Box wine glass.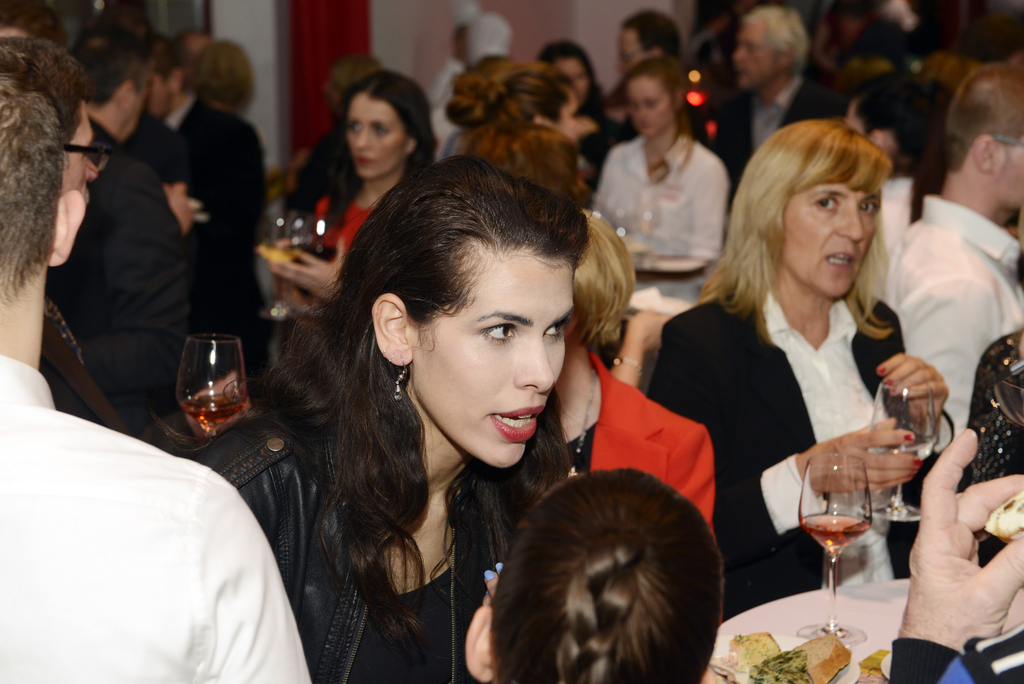
(left=872, top=387, right=934, bottom=522).
